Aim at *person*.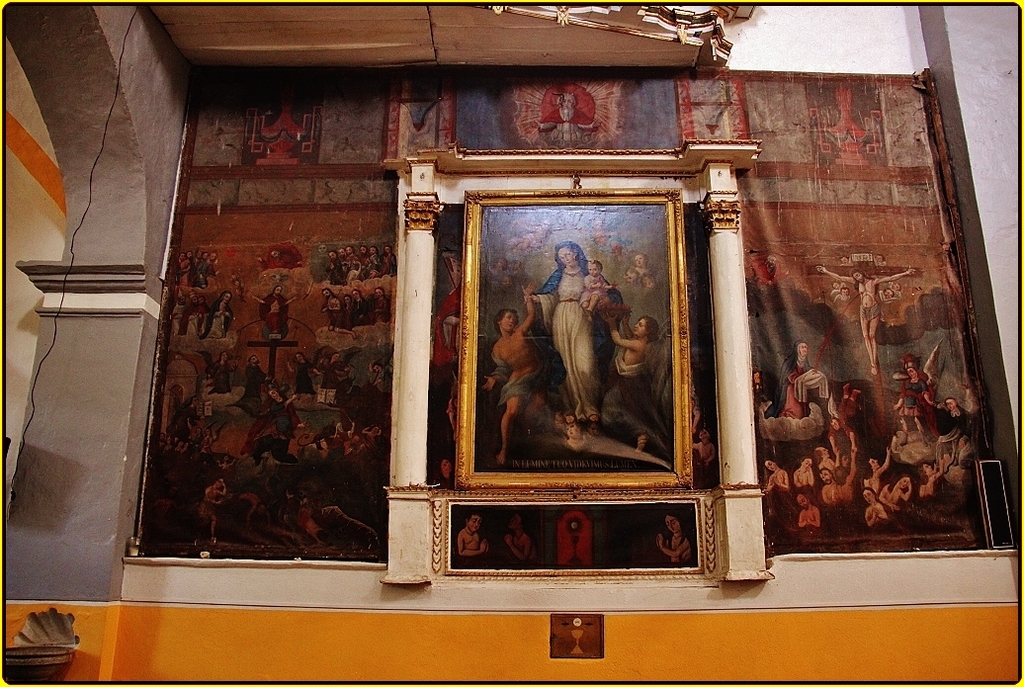
Aimed at [x1=316, y1=349, x2=345, y2=387].
